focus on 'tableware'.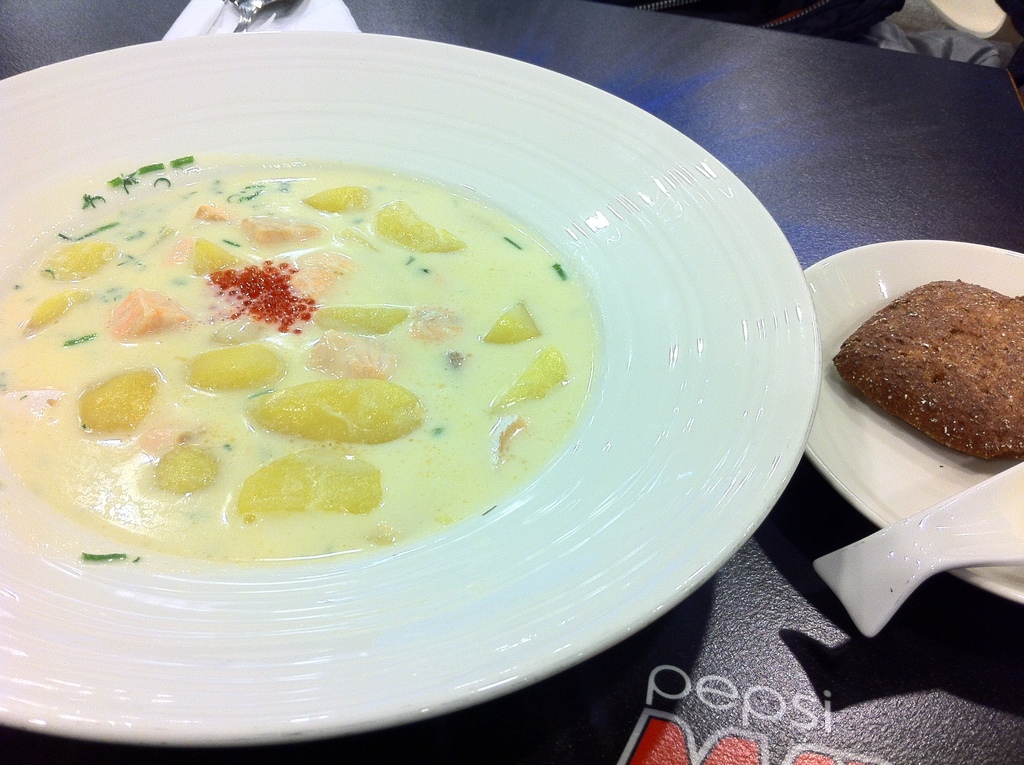
Focused at [796,240,1023,605].
